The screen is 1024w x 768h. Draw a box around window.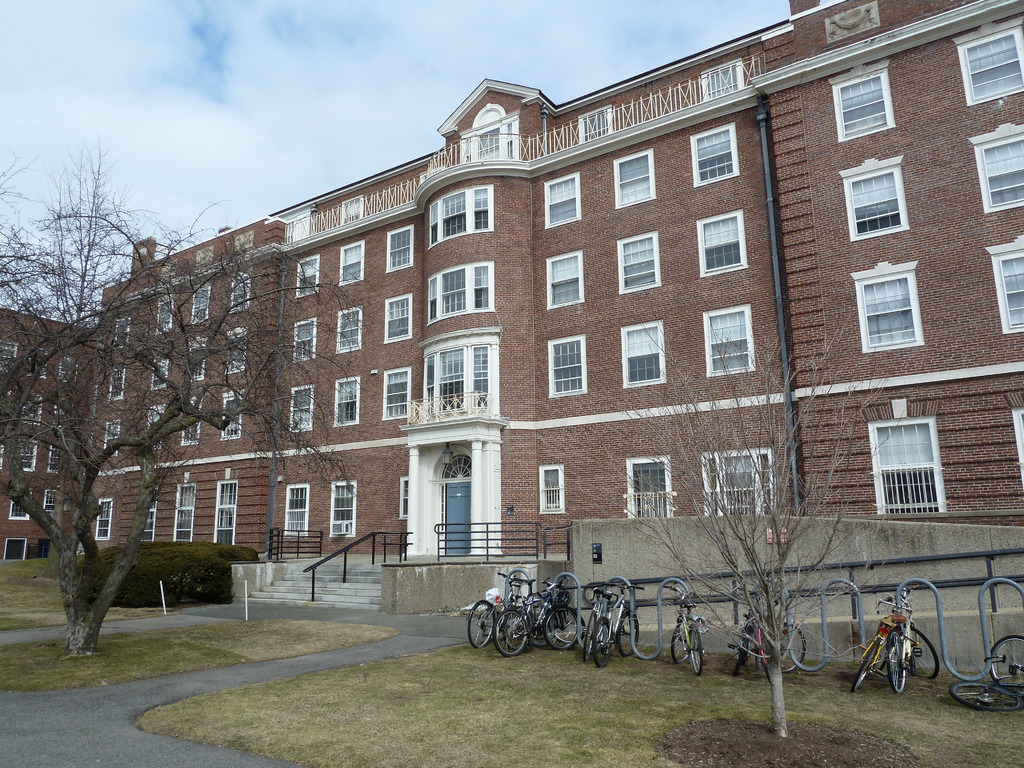
[282, 484, 310, 538].
